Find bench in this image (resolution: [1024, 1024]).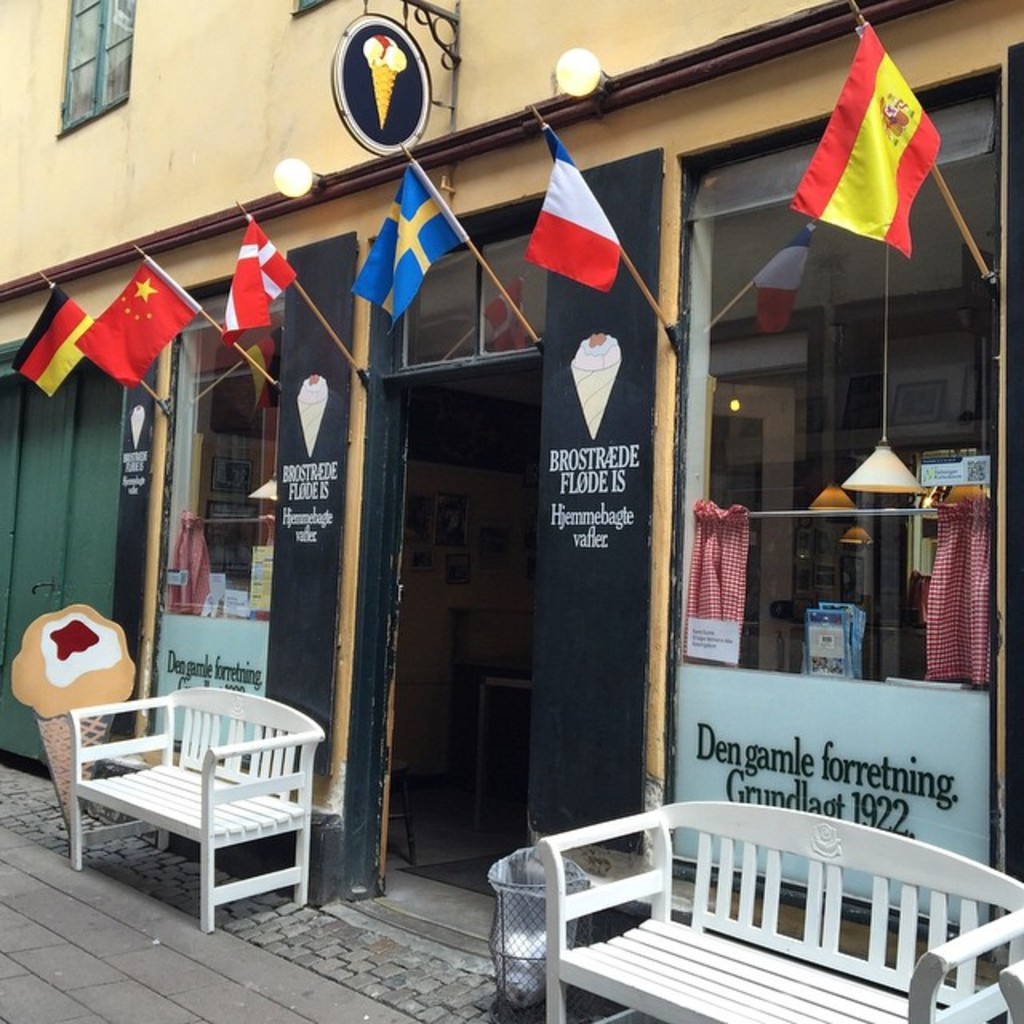
(515, 794, 1022, 1022).
